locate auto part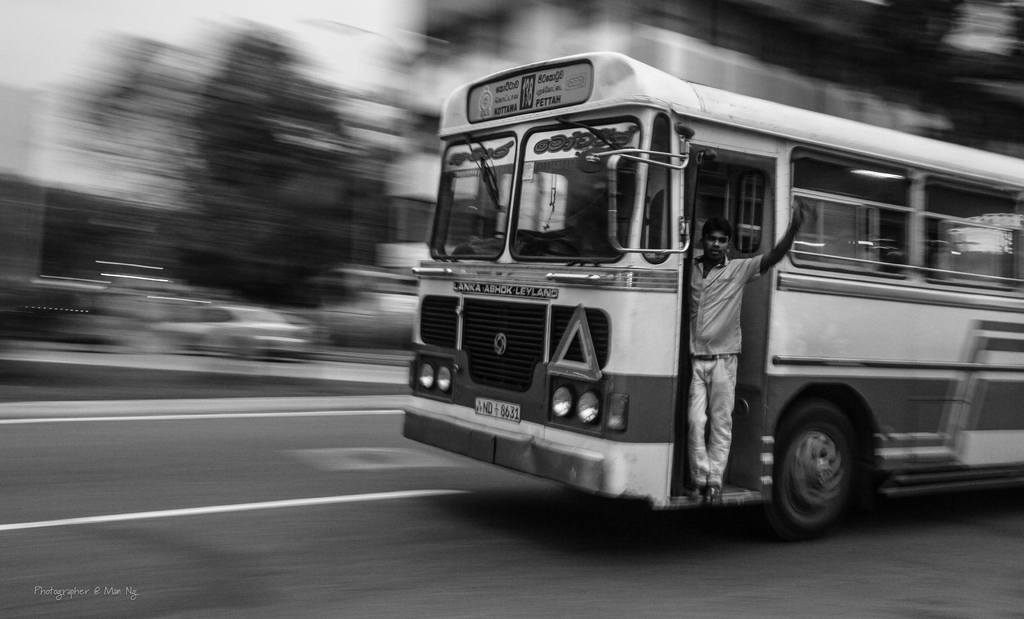
516/117/649/258
